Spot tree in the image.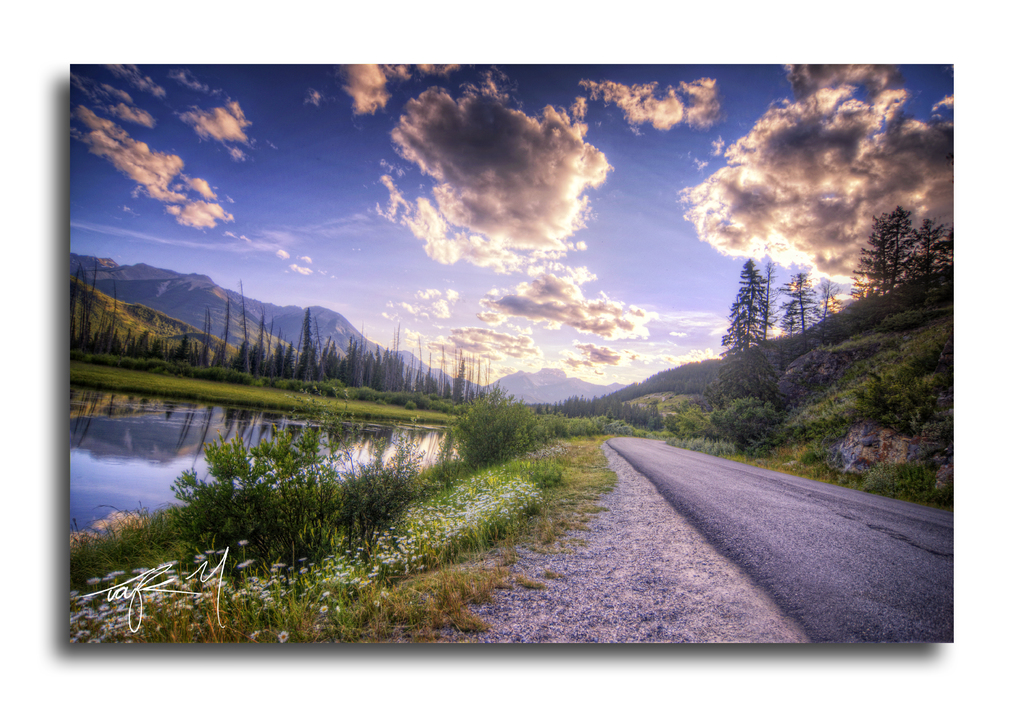
tree found at {"x1": 755, "y1": 260, "x2": 774, "y2": 339}.
